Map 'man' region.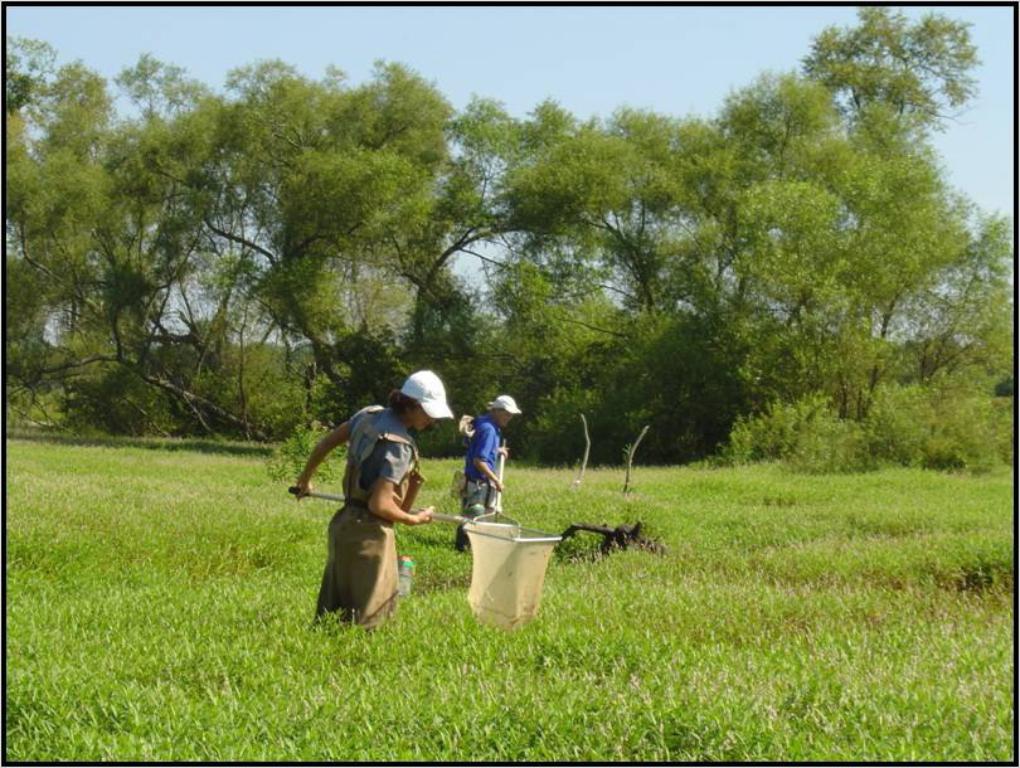
Mapped to 456, 395, 516, 548.
